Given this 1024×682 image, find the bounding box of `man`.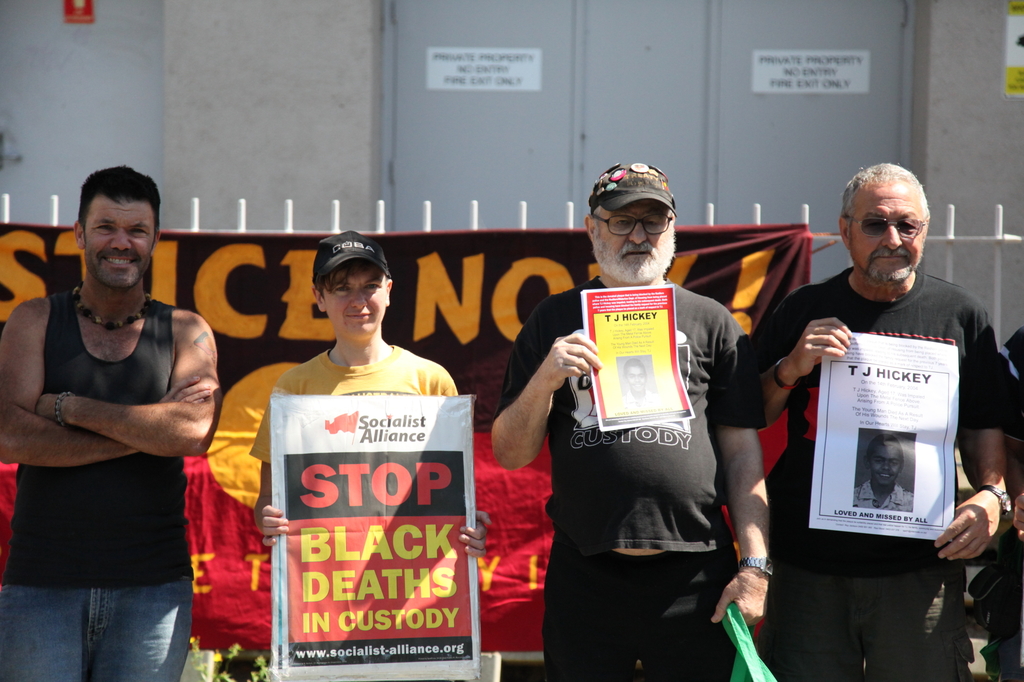
detection(852, 433, 913, 514).
